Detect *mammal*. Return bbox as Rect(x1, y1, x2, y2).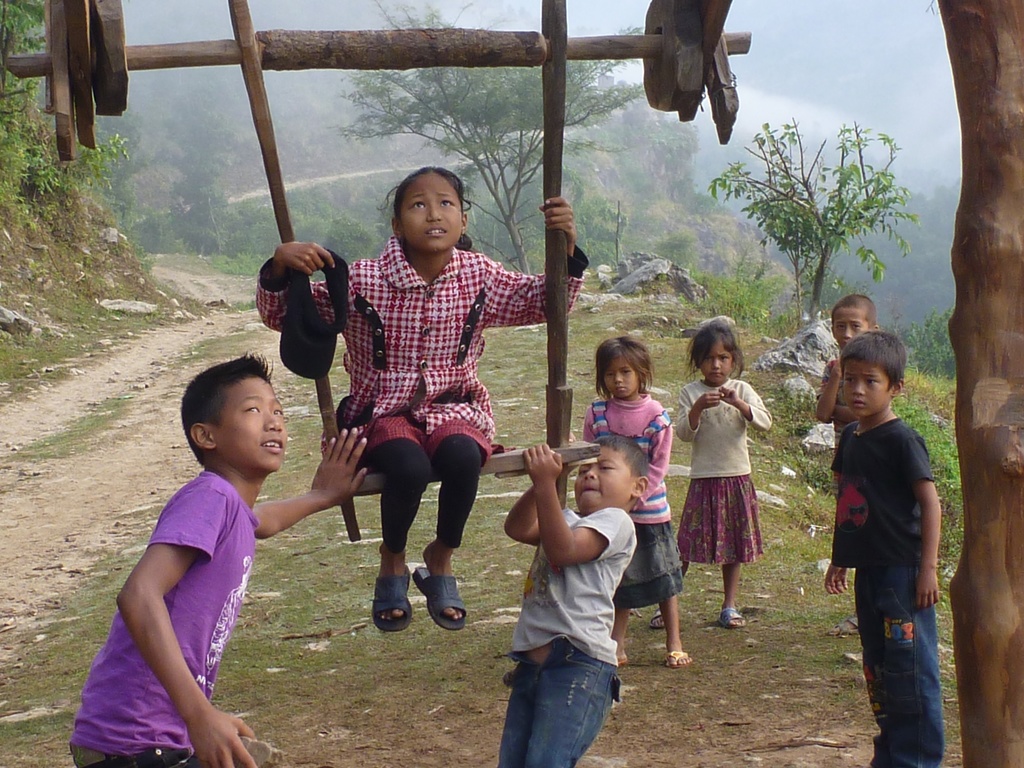
Rect(492, 430, 652, 767).
